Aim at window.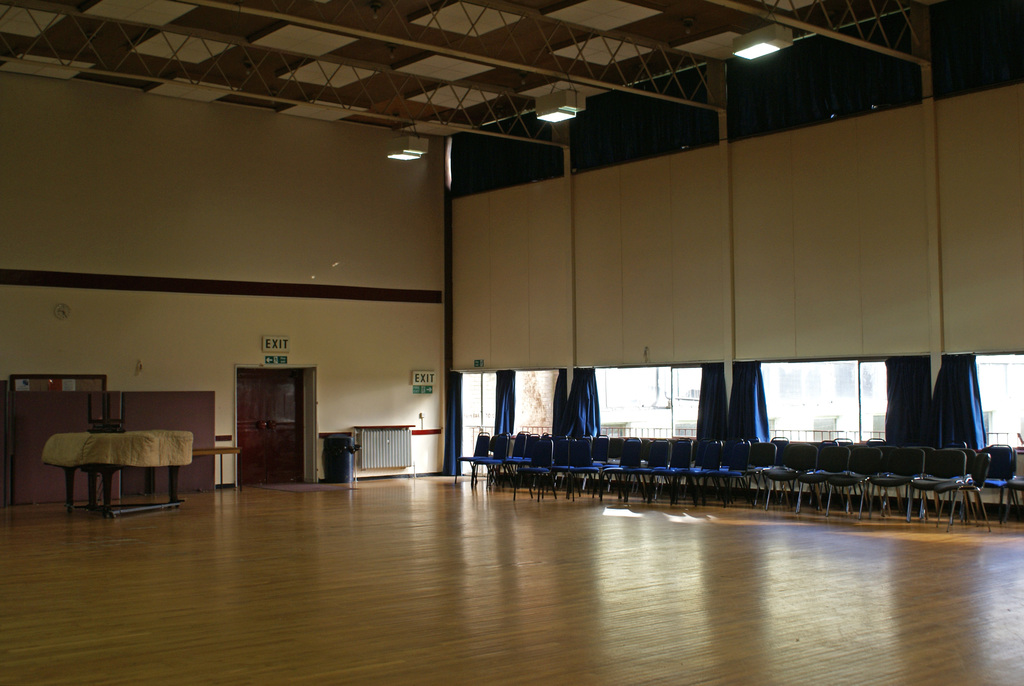
Aimed at box=[451, 370, 557, 468].
